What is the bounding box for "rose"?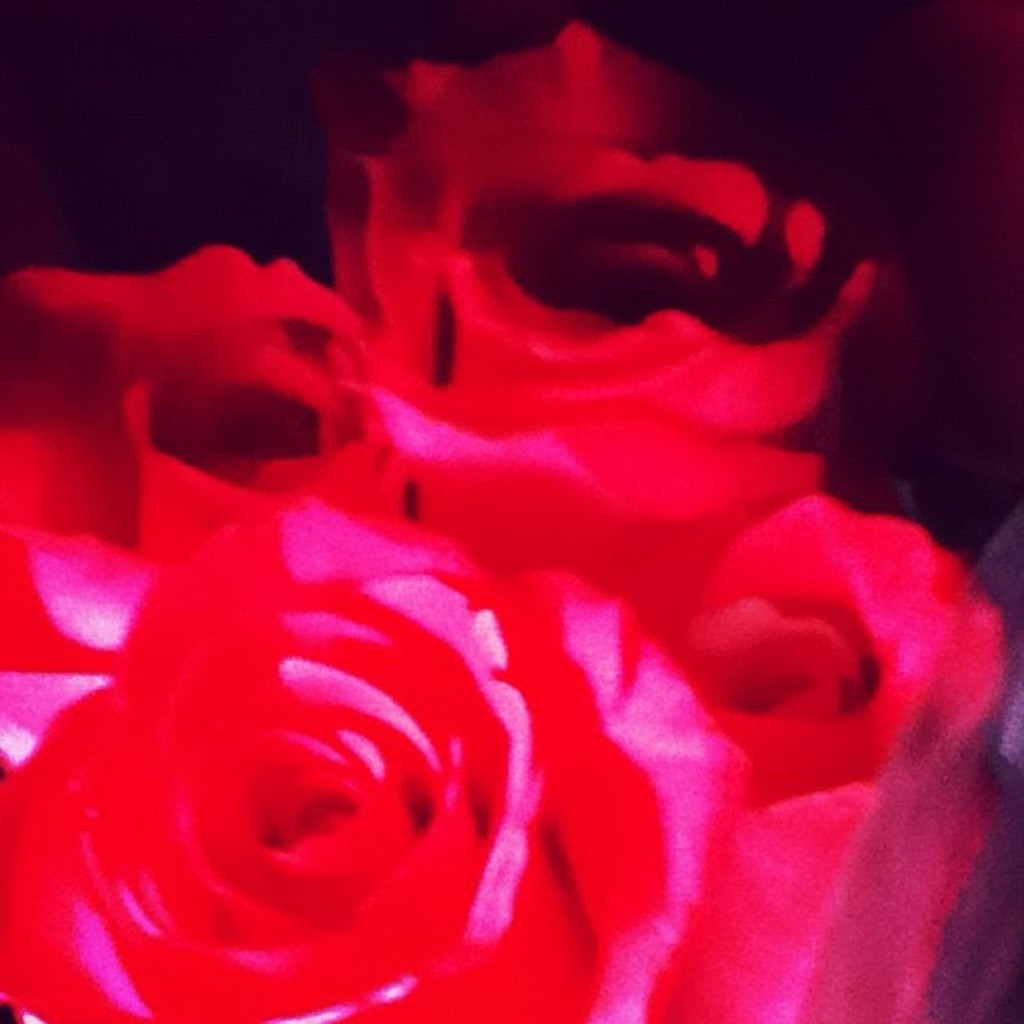
<region>0, 248, 393, 668</region>.
